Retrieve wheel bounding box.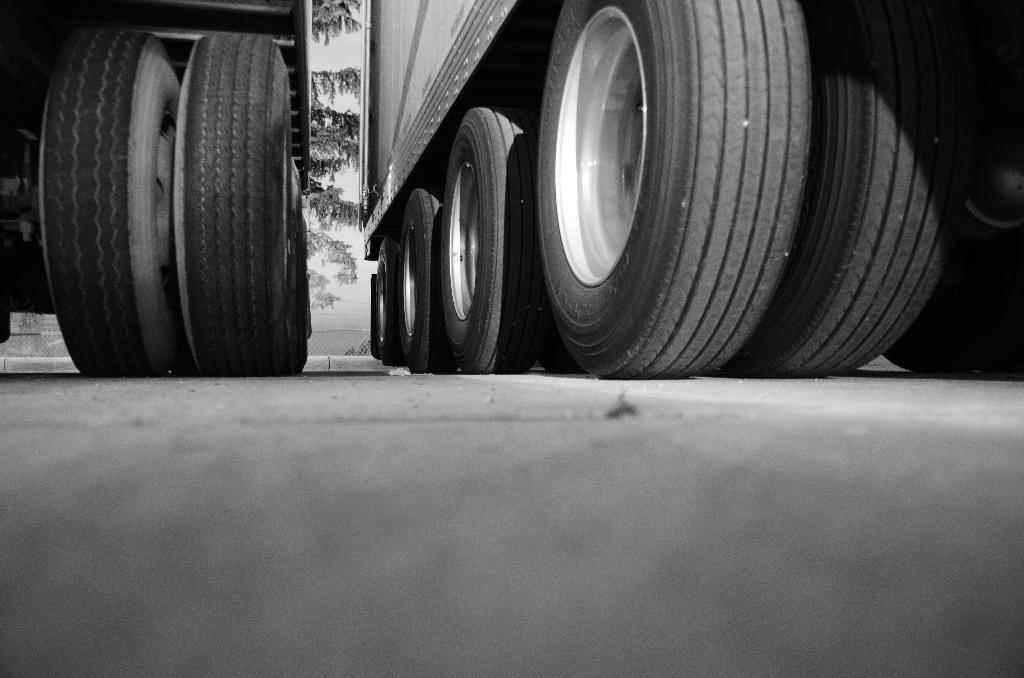
Bounding box: 730 0 973 381.
